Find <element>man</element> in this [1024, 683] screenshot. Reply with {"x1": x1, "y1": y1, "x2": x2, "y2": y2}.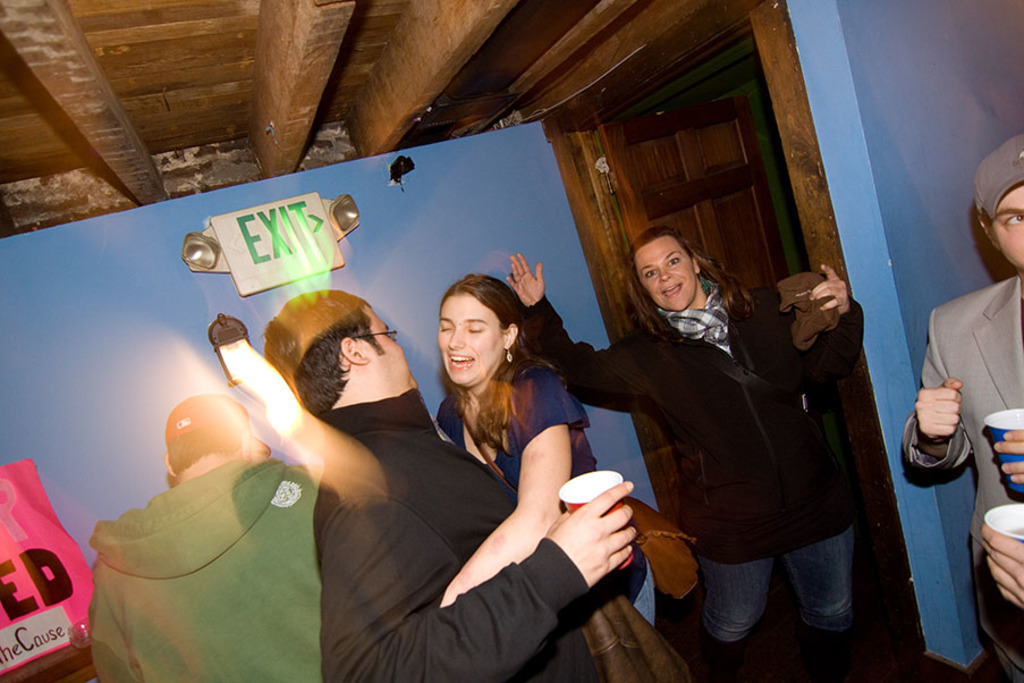
{"x1": 255, "y1": 283, "x2": 646, "y2": 682}.
